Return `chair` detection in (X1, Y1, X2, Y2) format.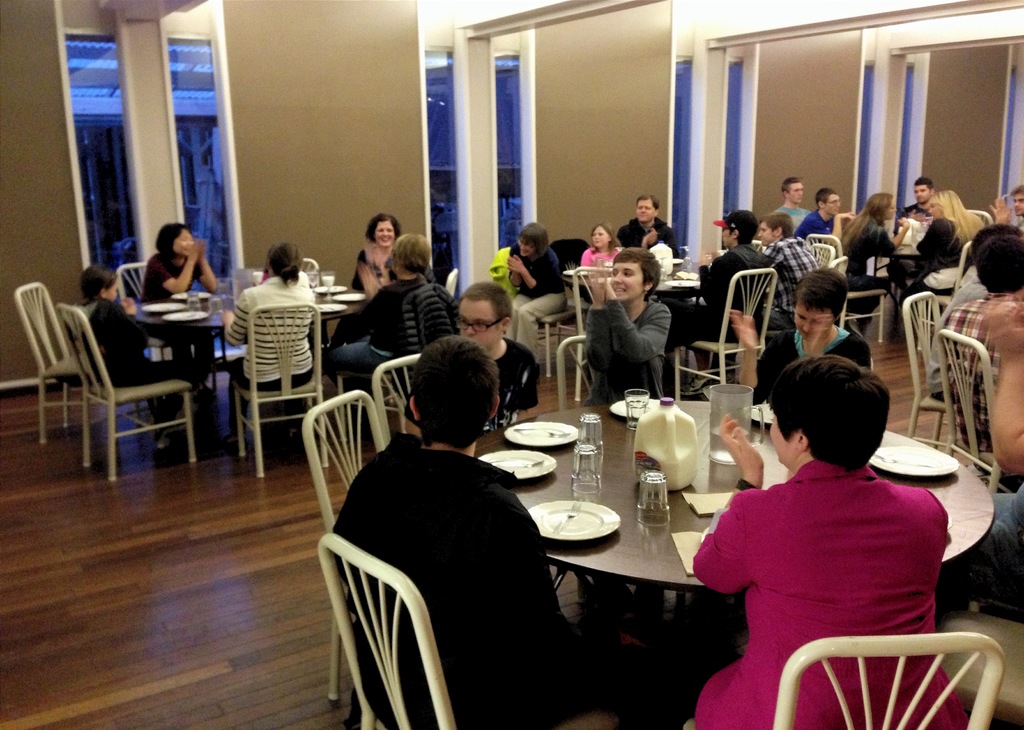
(830, 254, 850, 291).
